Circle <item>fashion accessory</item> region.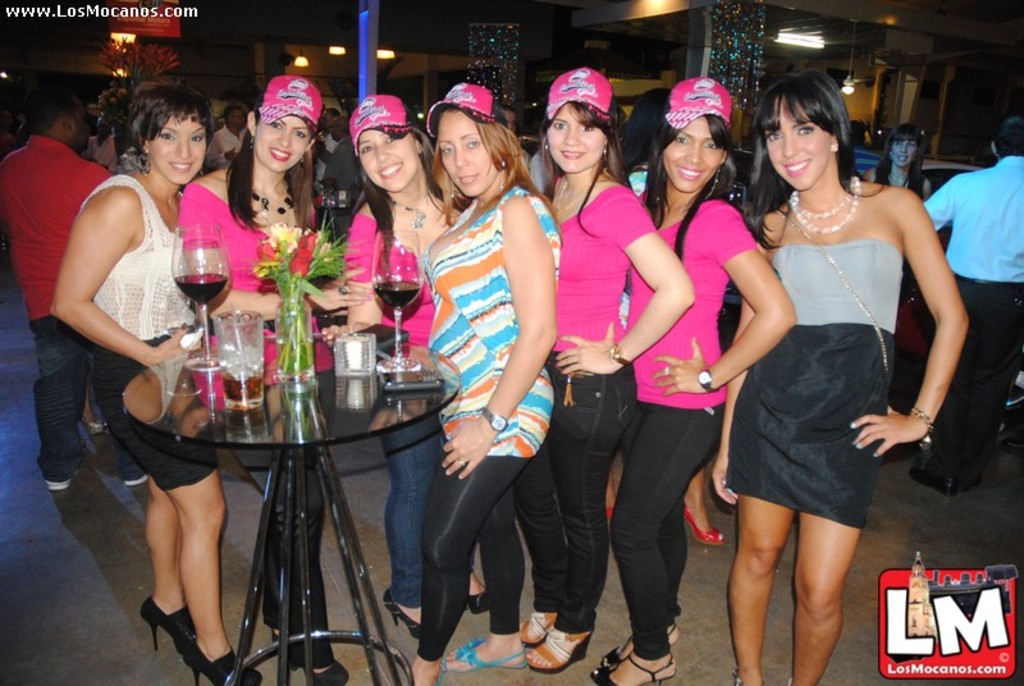
Region: bbox=(547, 69, 614, 119).
